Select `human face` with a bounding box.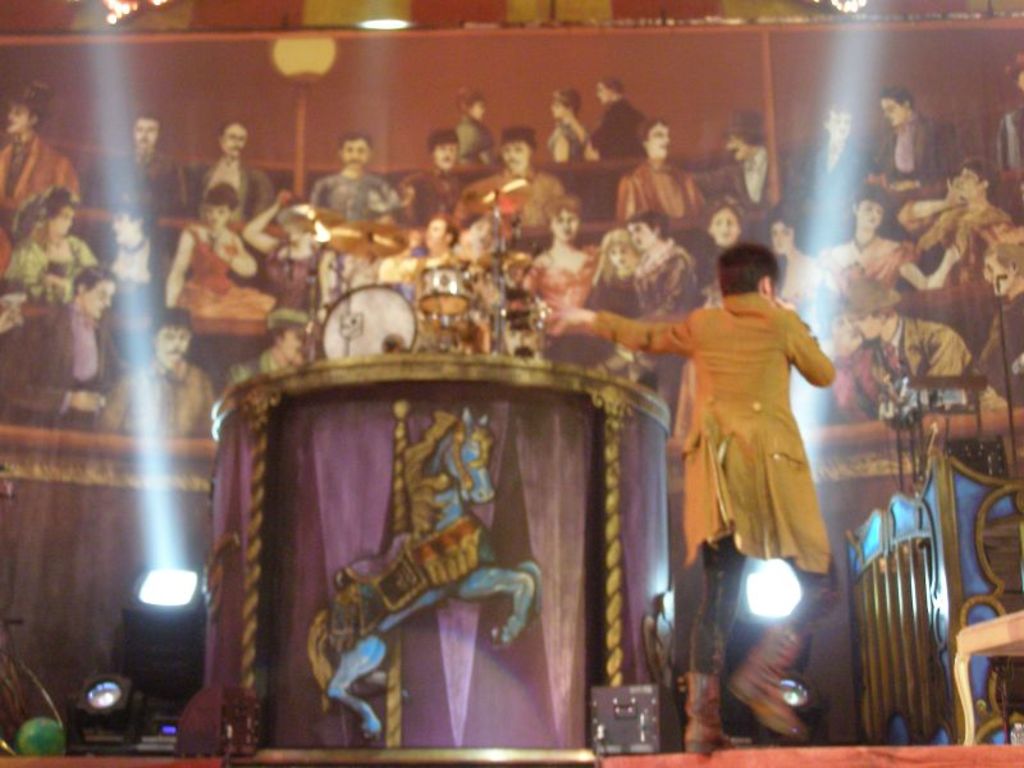
x1=649, y1=129, x2=667, y2=157.
